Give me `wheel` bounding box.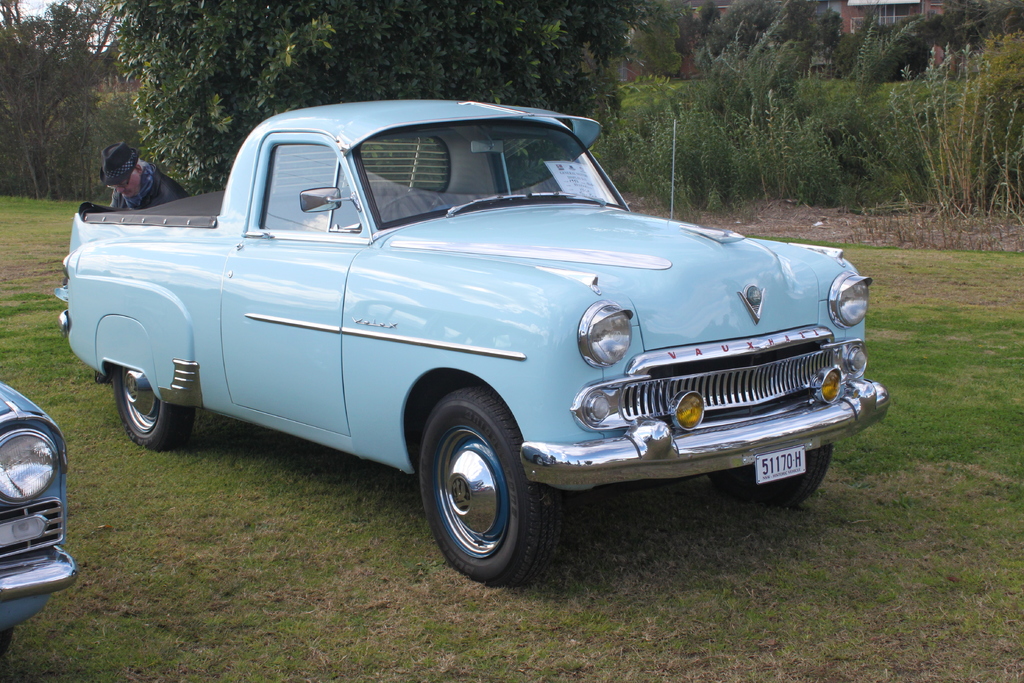
detection(709, 437, 834, 499).
